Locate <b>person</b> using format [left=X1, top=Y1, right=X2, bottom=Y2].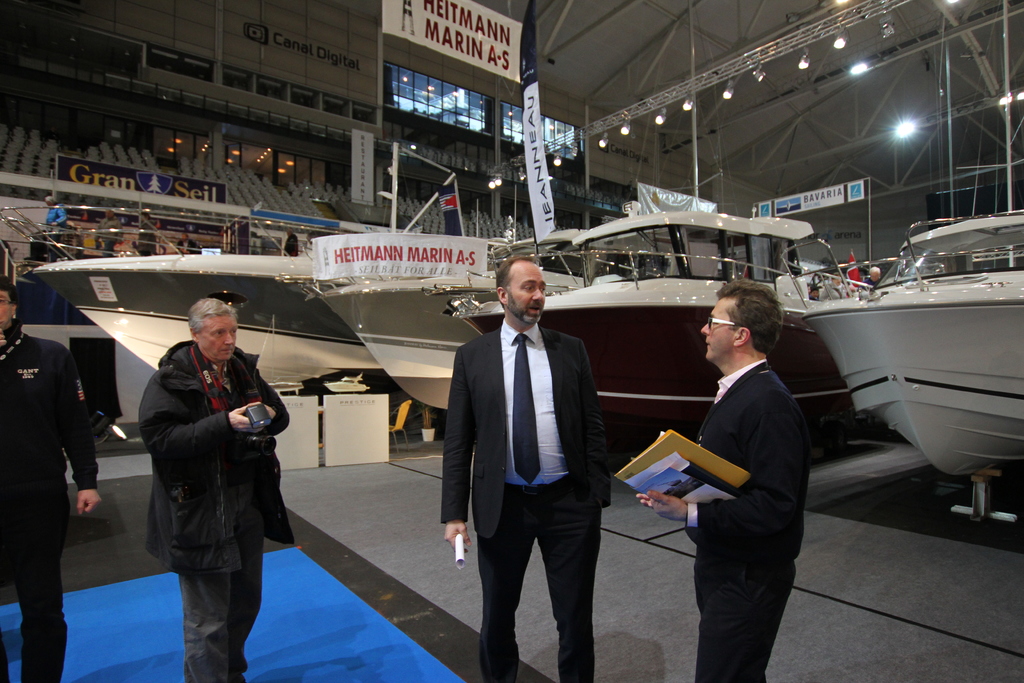
[left=95, top=207, right=123, bottom=257].
